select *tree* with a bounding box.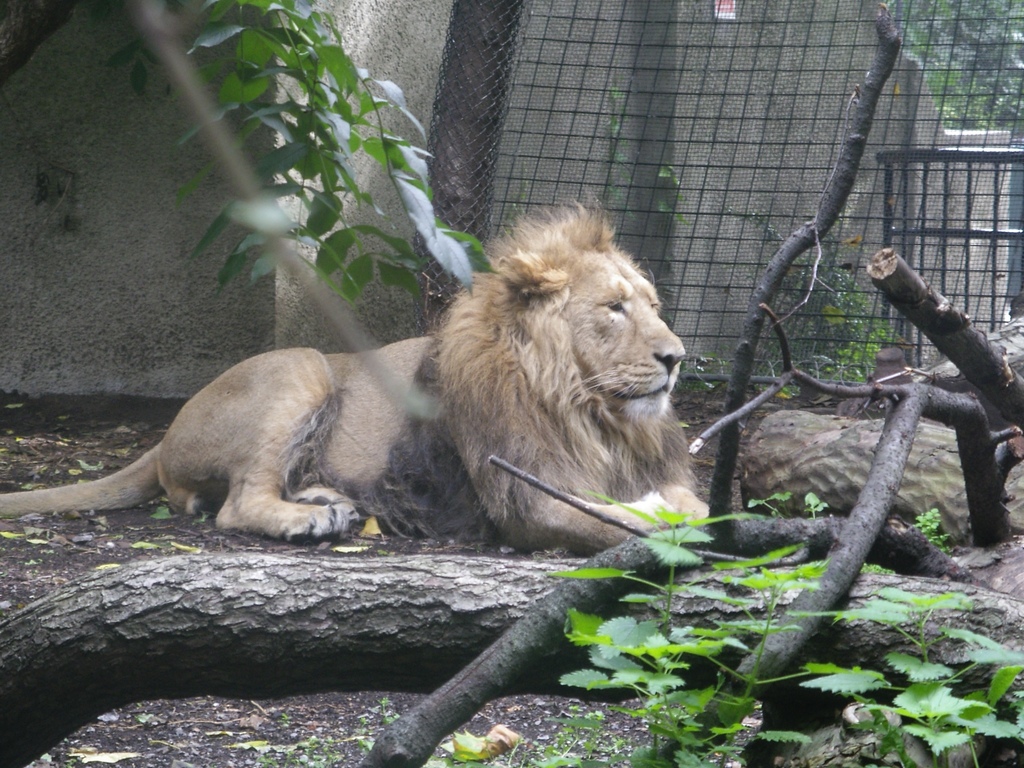
locate(0, 0, 1023, 767).
